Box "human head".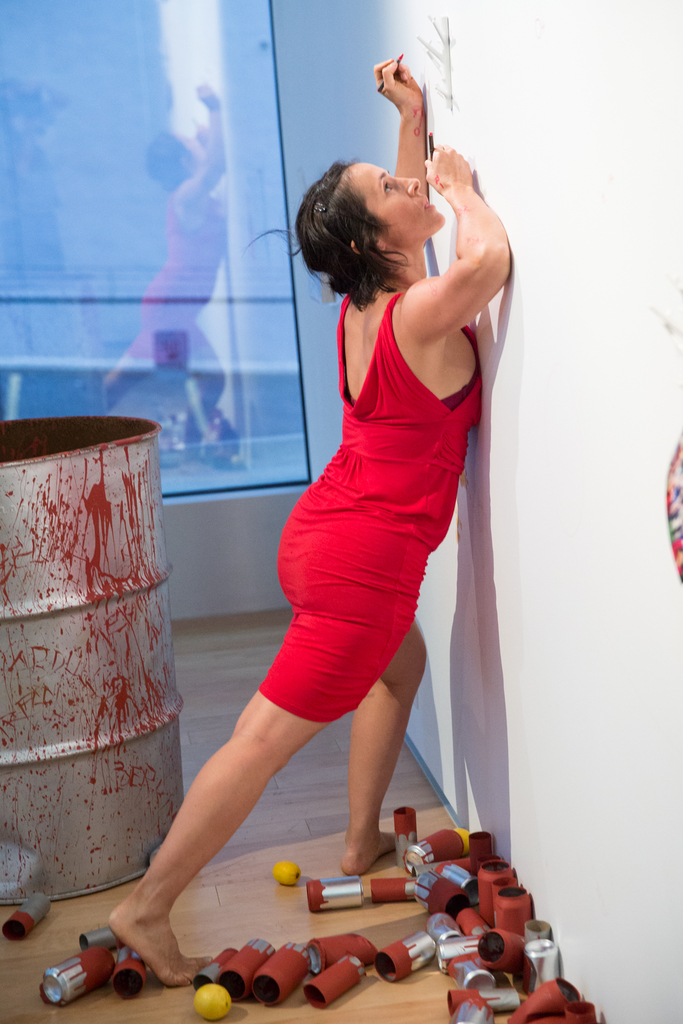
bbox=[311, 142, 458, 275].
